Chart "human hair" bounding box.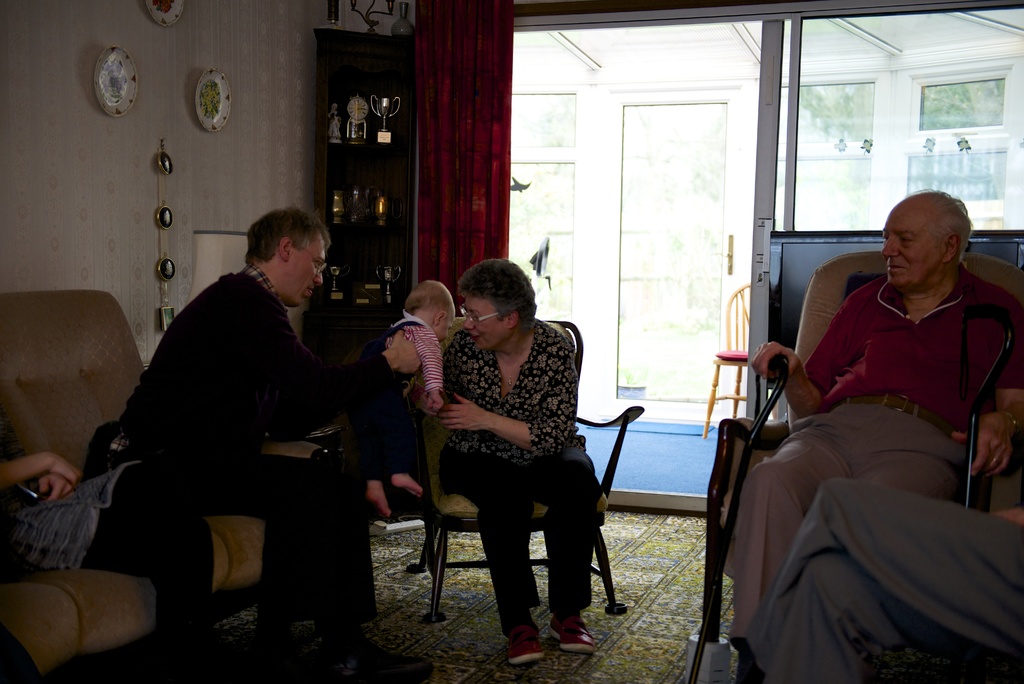
Charted: region(904, 187, 974, 266).
